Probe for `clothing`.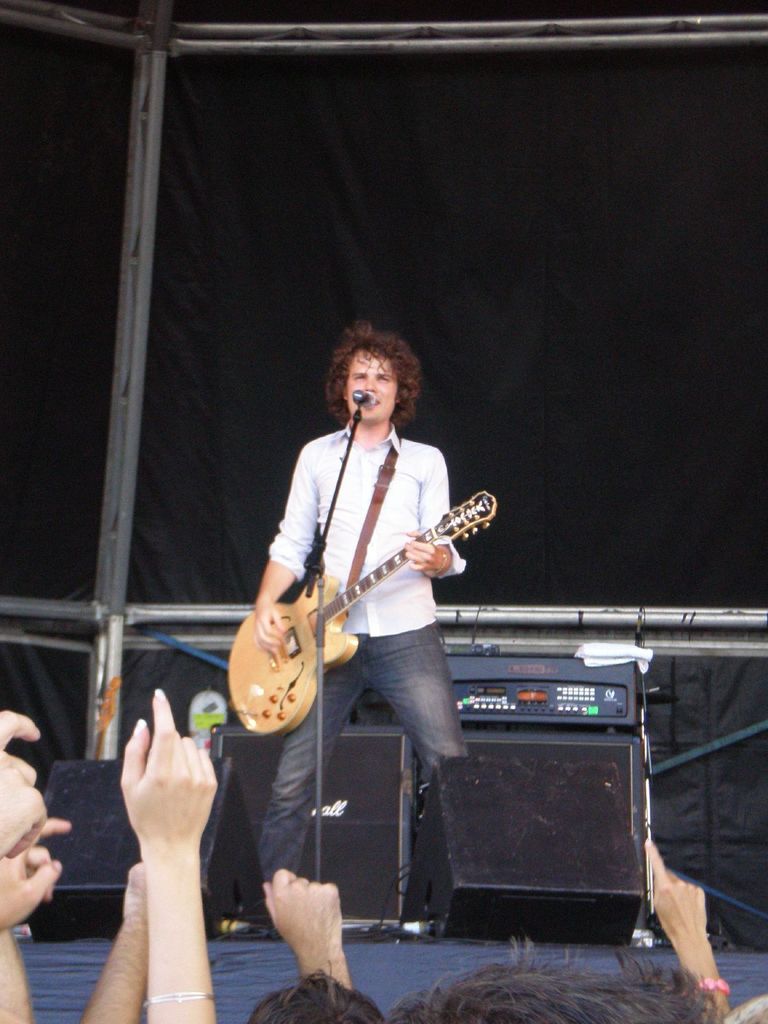
Probe result: 244,419,494,923.
